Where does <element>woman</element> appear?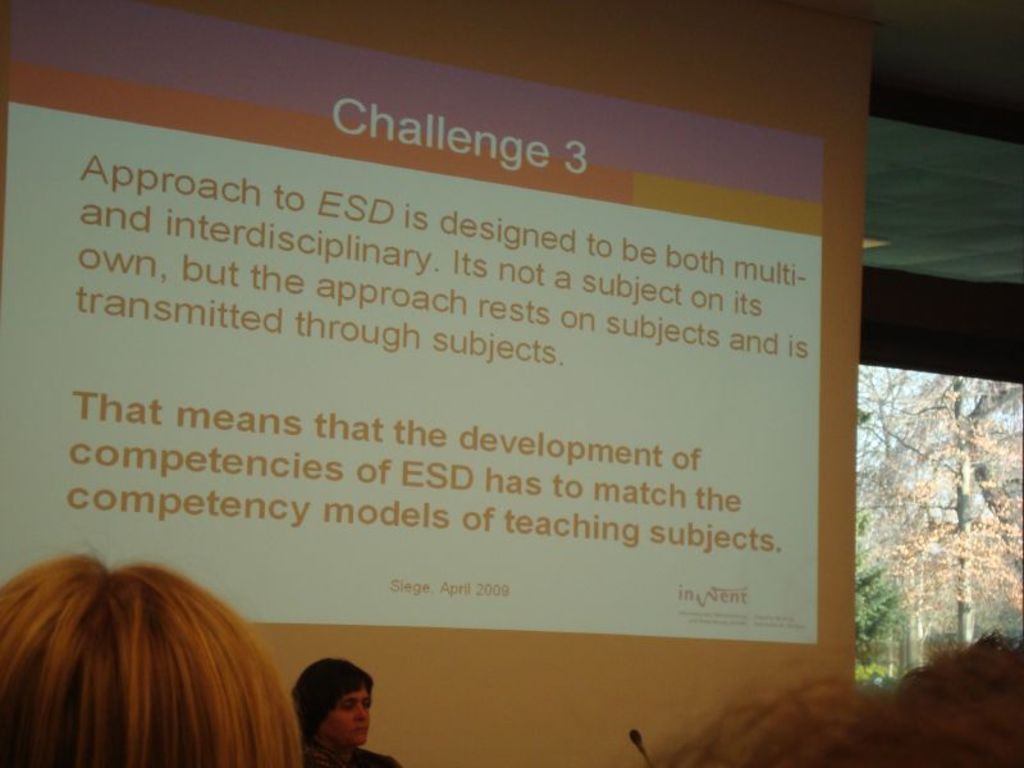
Appears at 291/657/398/764.
